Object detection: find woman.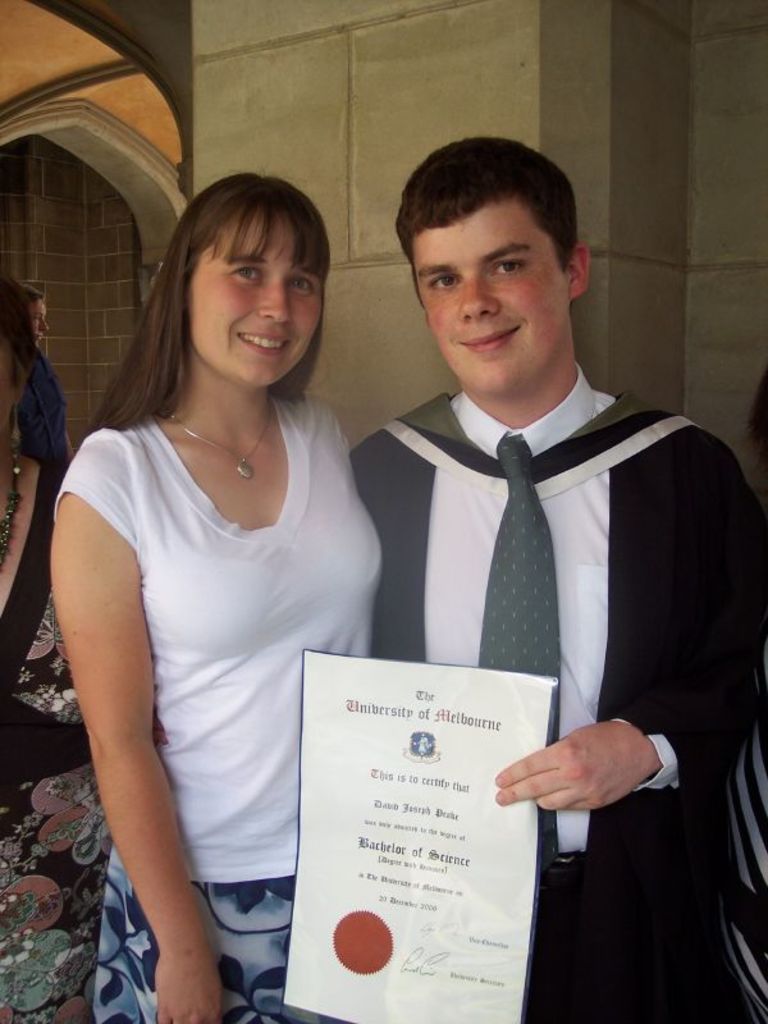
41 140 413 1023.
